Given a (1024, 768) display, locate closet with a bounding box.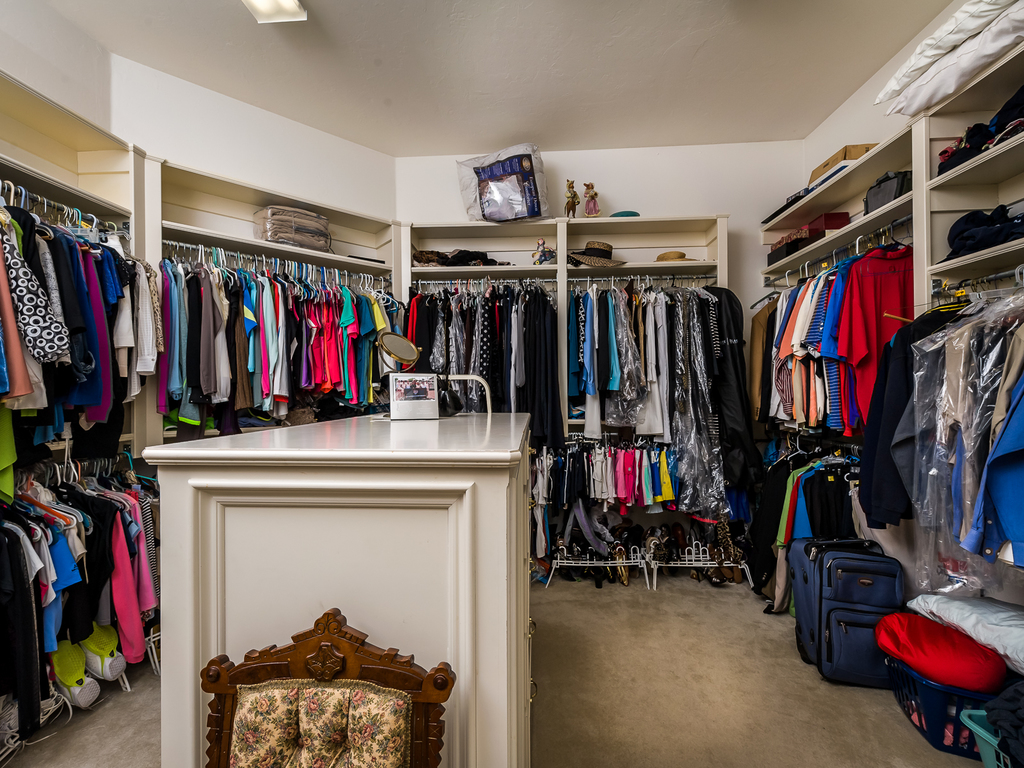
Located: left=0, top=0, right=1023, bottom=767.
